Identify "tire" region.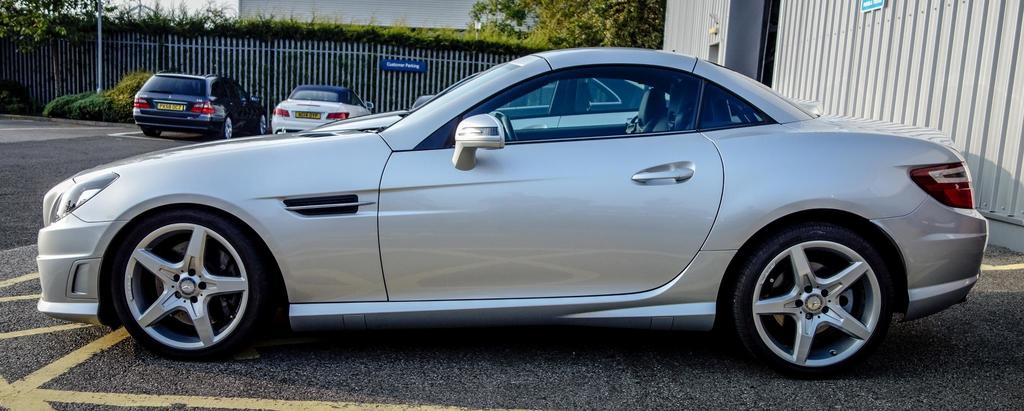
Region: l=111, t=202, r=269, b=362.
